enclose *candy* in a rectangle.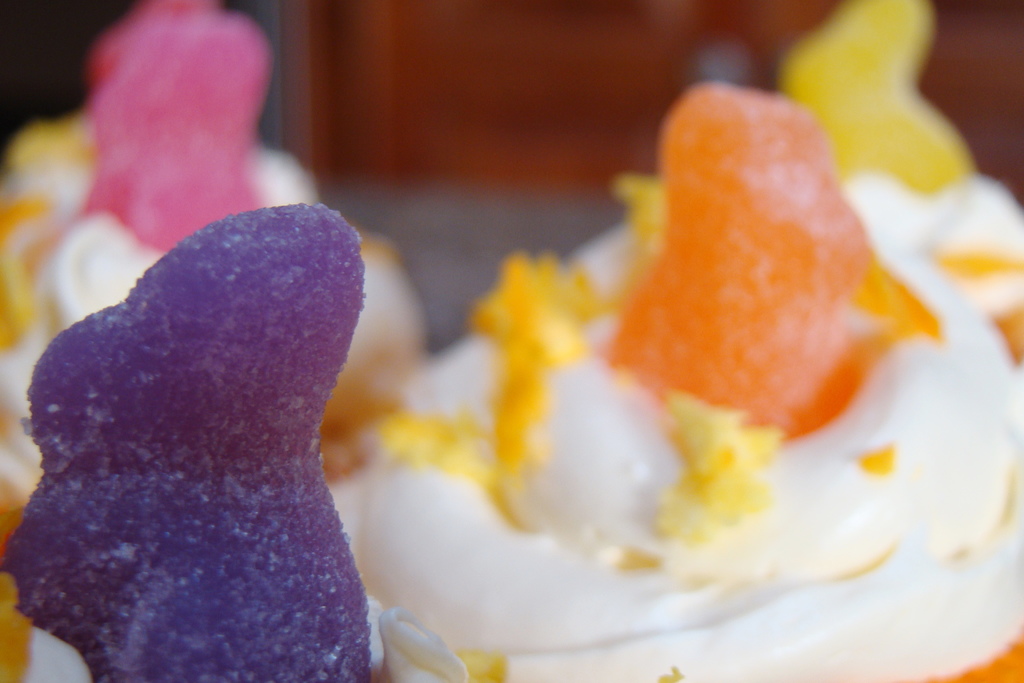
(600, 76, 893, 448).
